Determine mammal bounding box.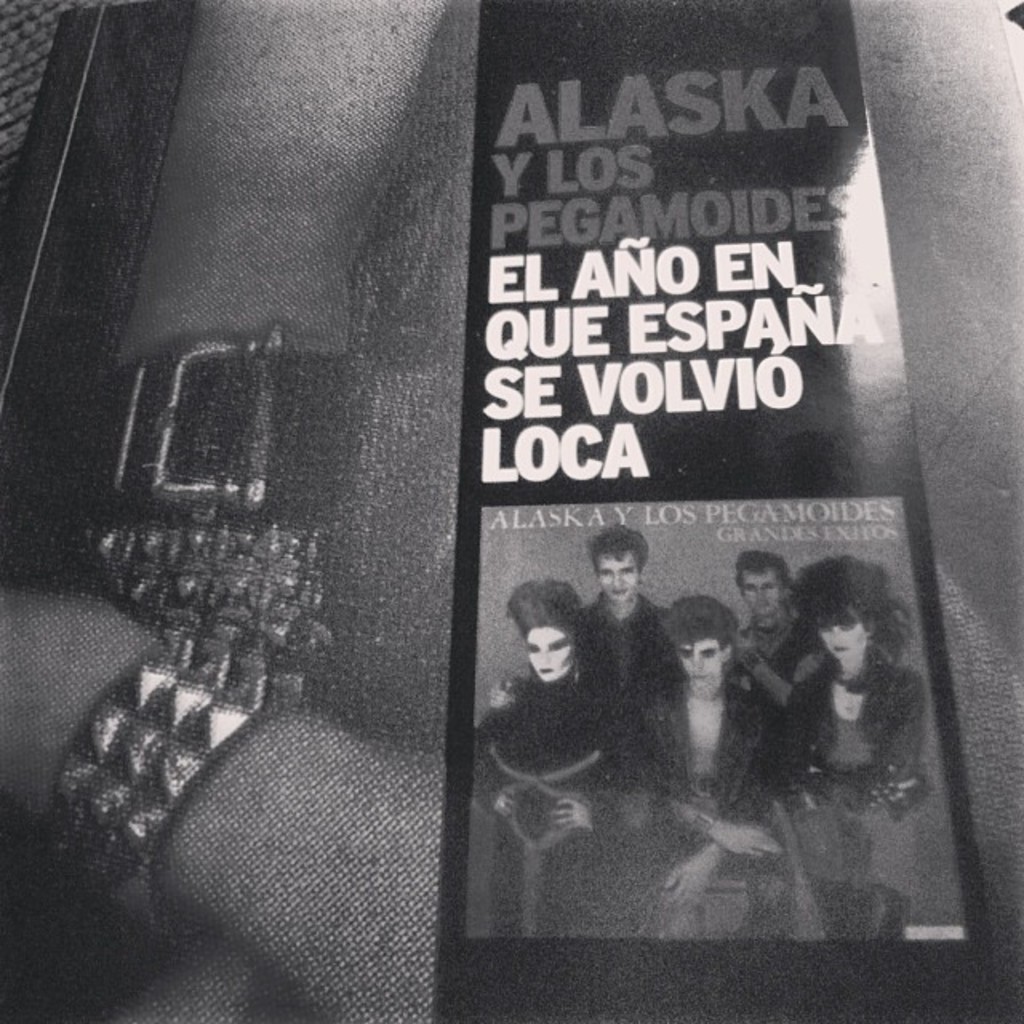
Determined: 470 581 651 933.
